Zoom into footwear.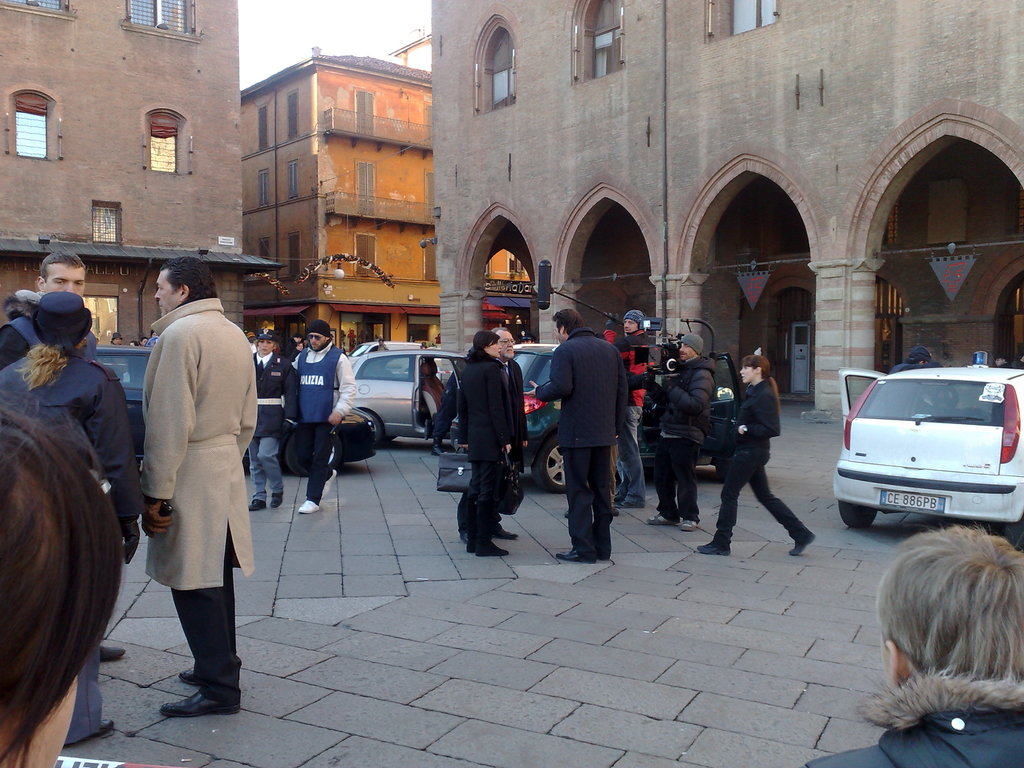
Zoom target: region(650, 506, 680, 523).
